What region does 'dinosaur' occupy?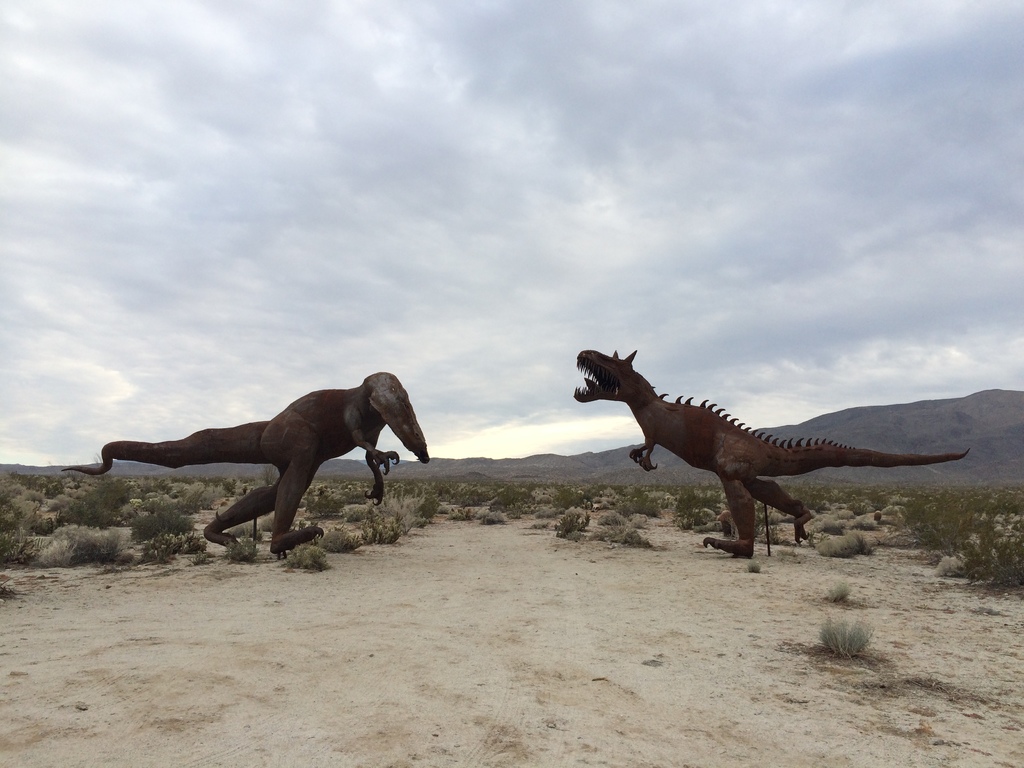
pyautogui.locateOnScreen(61, 365, 434, 566).
